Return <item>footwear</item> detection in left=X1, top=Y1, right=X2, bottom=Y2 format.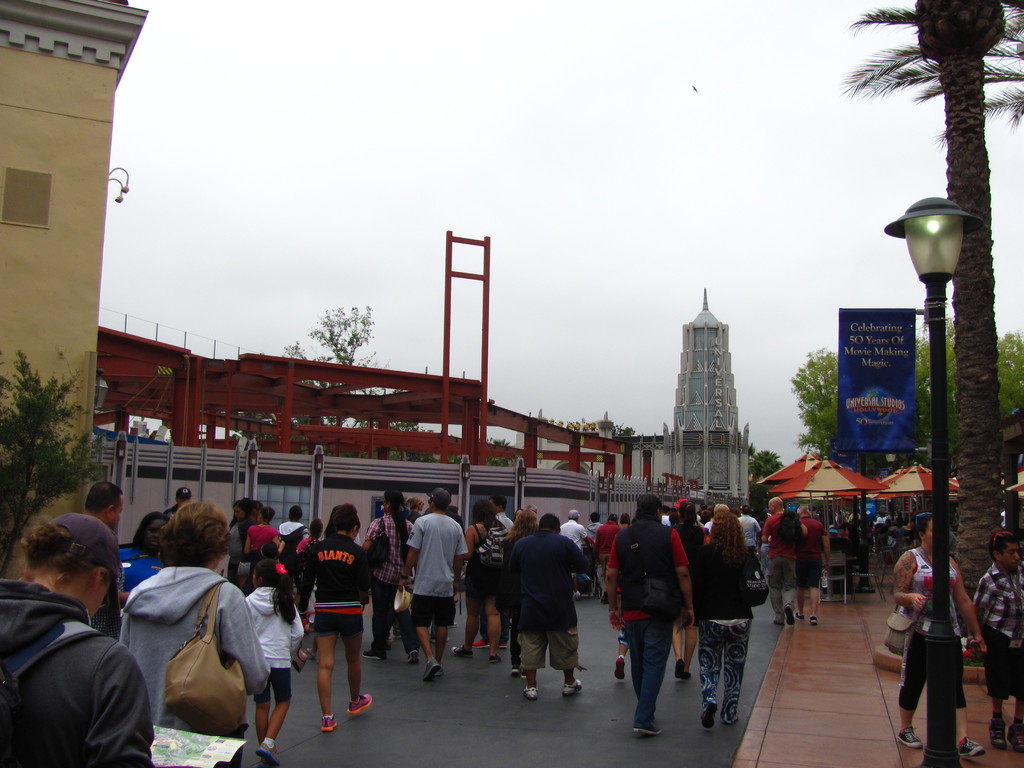
left=320, top=716, right=339, bottom=735.
